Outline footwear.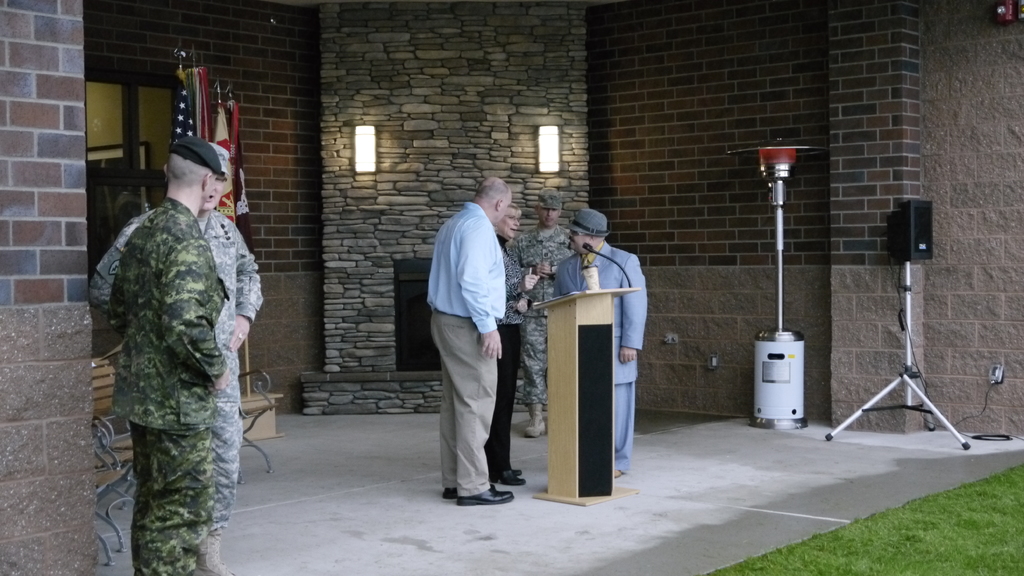
Outline: 193/526/236/575.
